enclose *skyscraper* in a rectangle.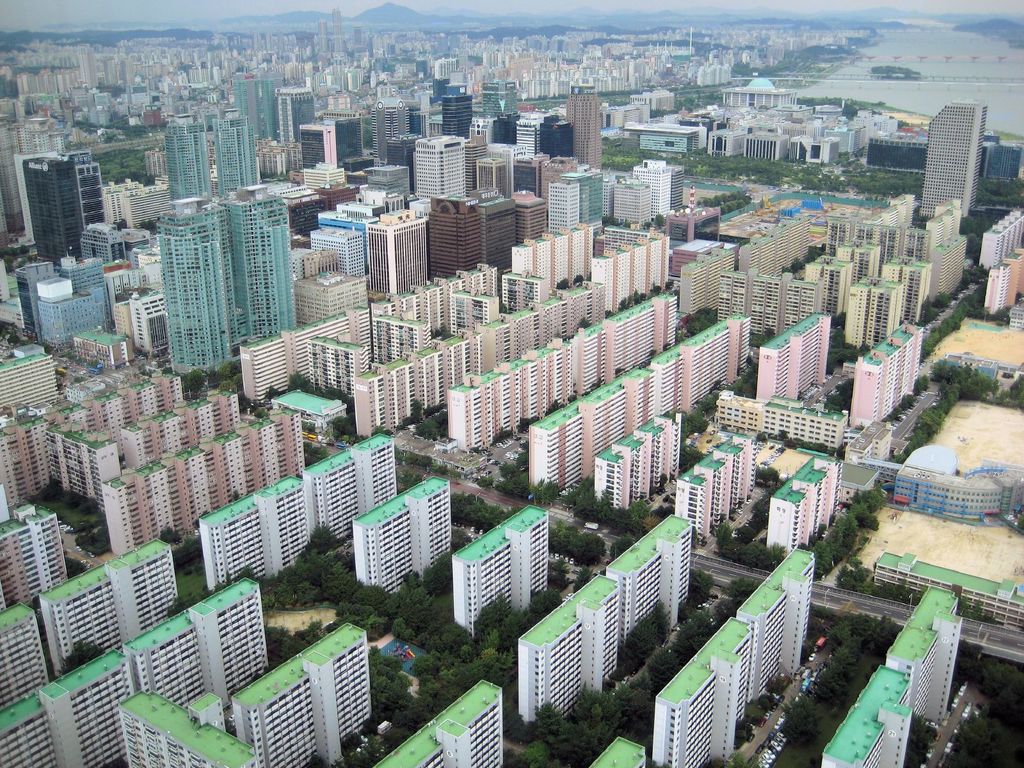
{"left": 113, "top": 691, "right": 189, "bottom": 767}.
